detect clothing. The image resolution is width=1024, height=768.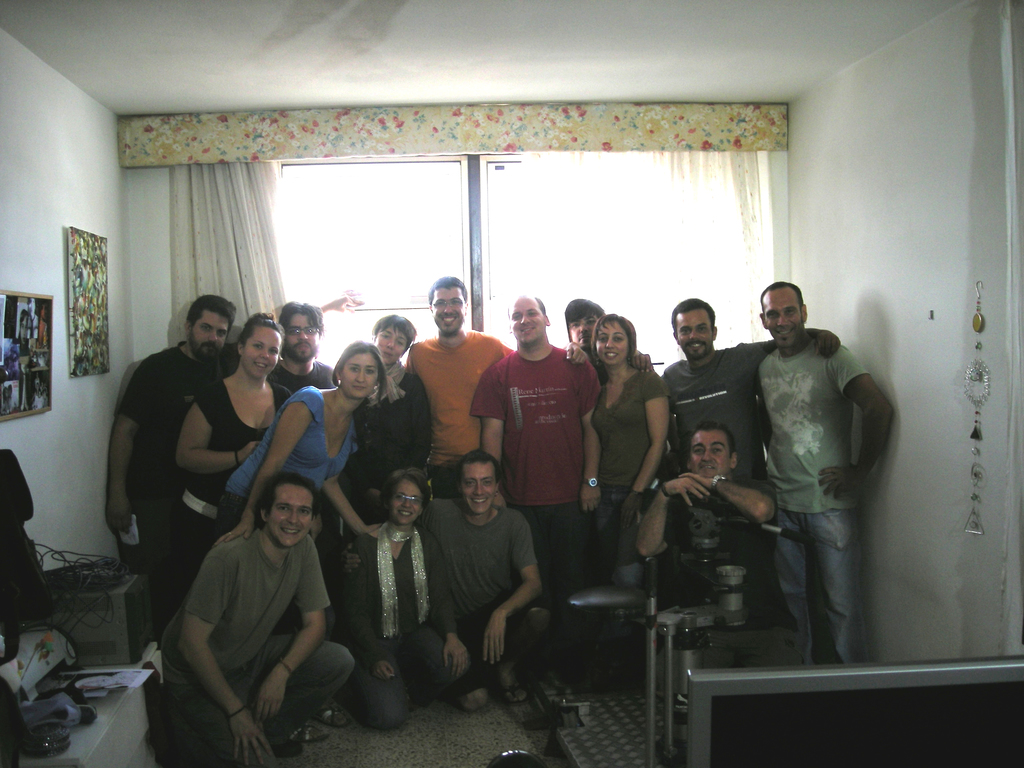
x1=643, y1=474, x2=797, y2=664.
